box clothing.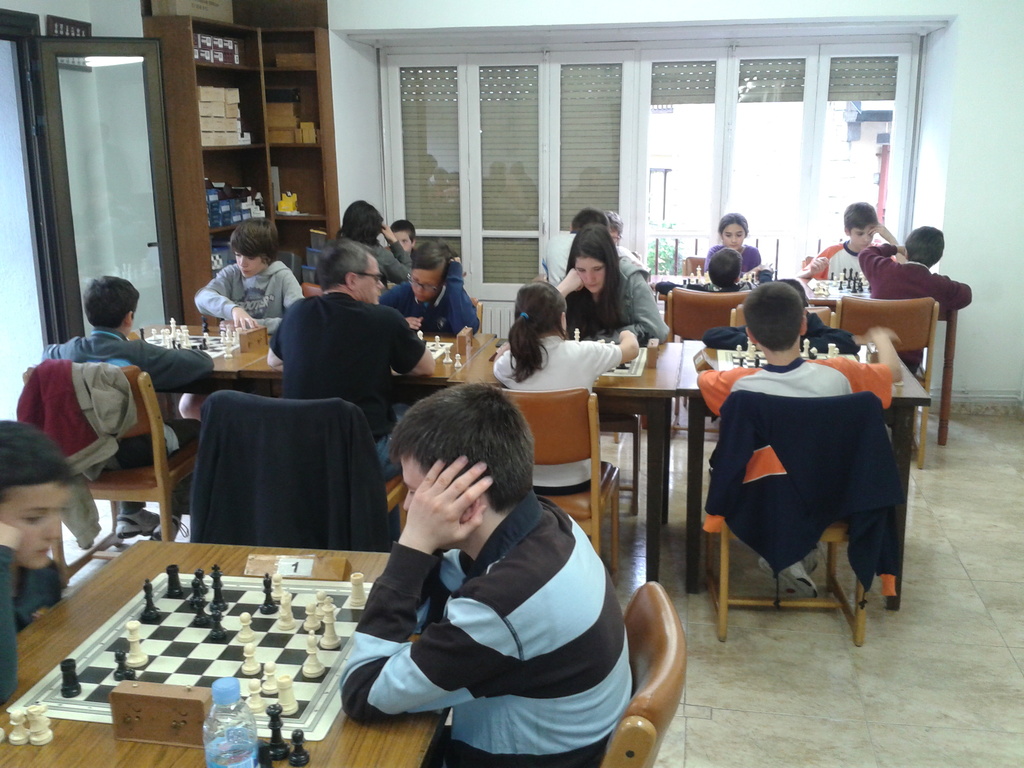
BBox(269, 290, 427, 482).
